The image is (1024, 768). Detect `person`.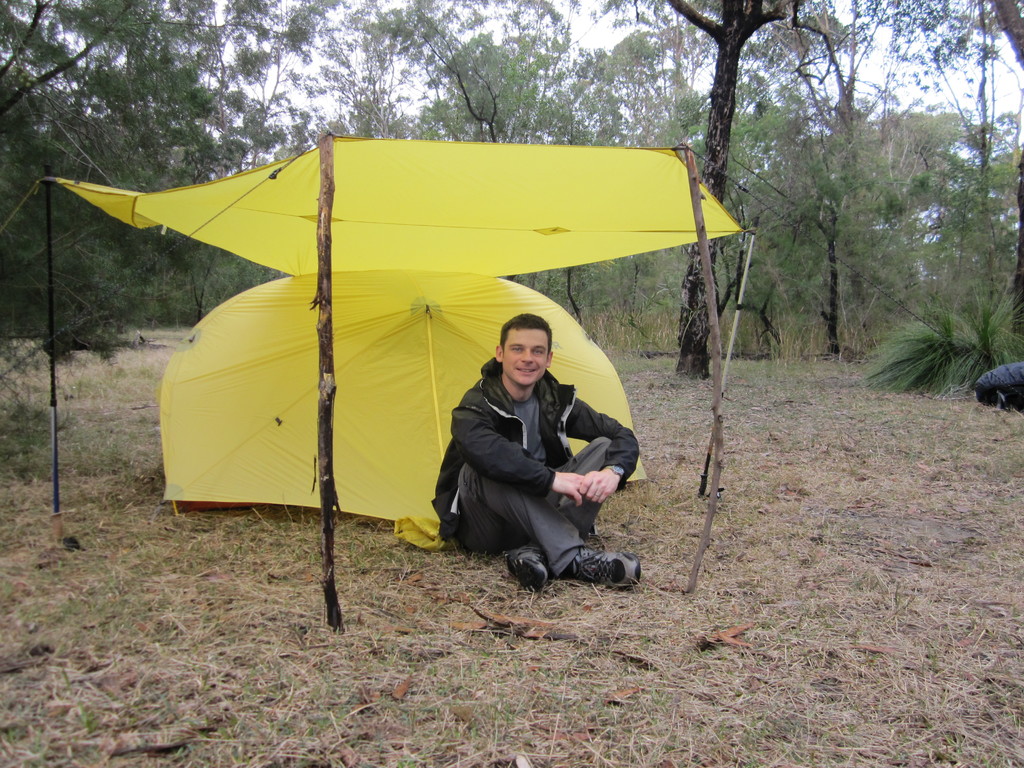
Detection: [x1=436, y1=291, x2=616, y2=608].
